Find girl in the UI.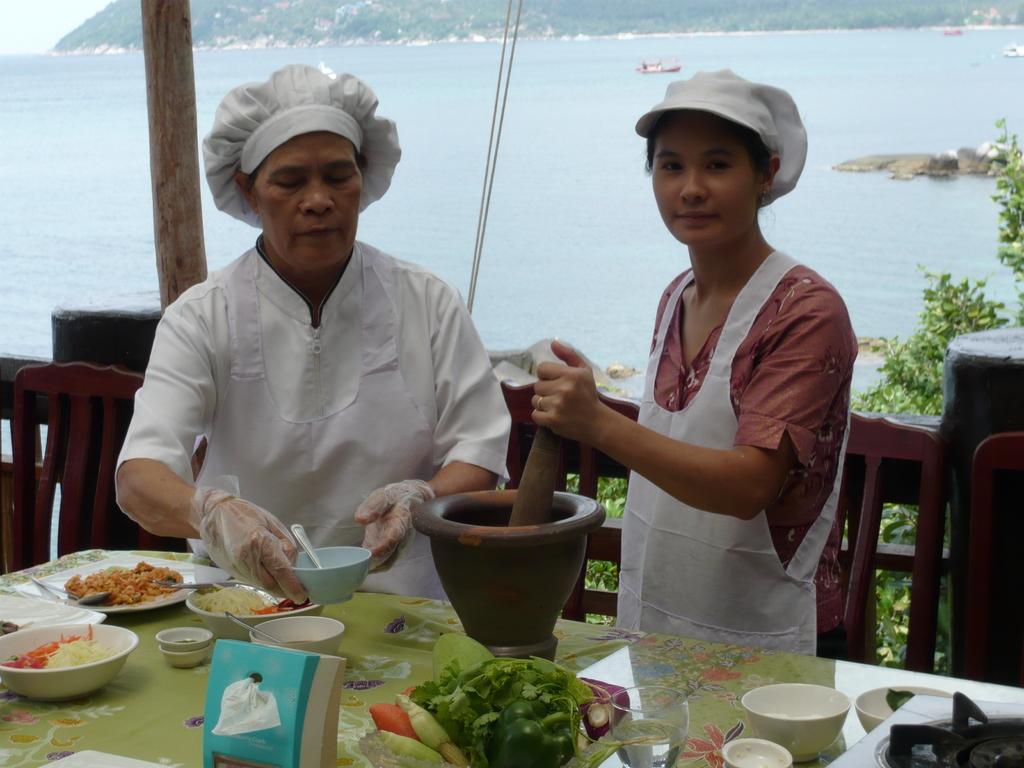
UI element at BBox(528, 69, 863, 658).
